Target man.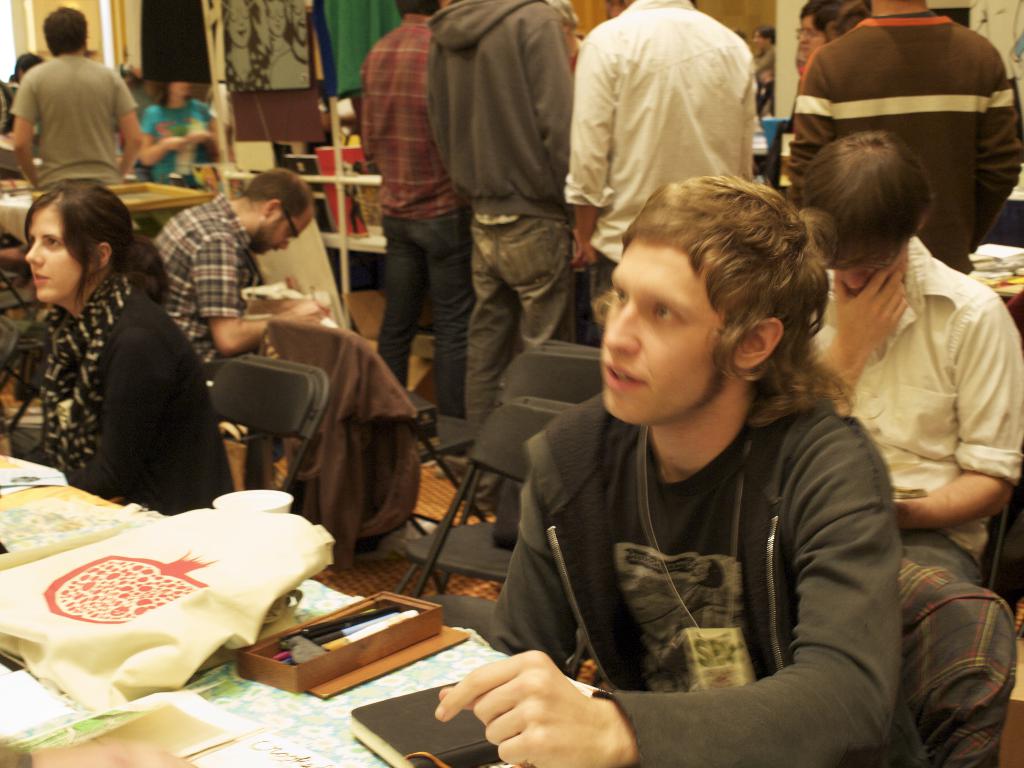
Target region: x1=7 y1=28 x2=139 y2=201.
